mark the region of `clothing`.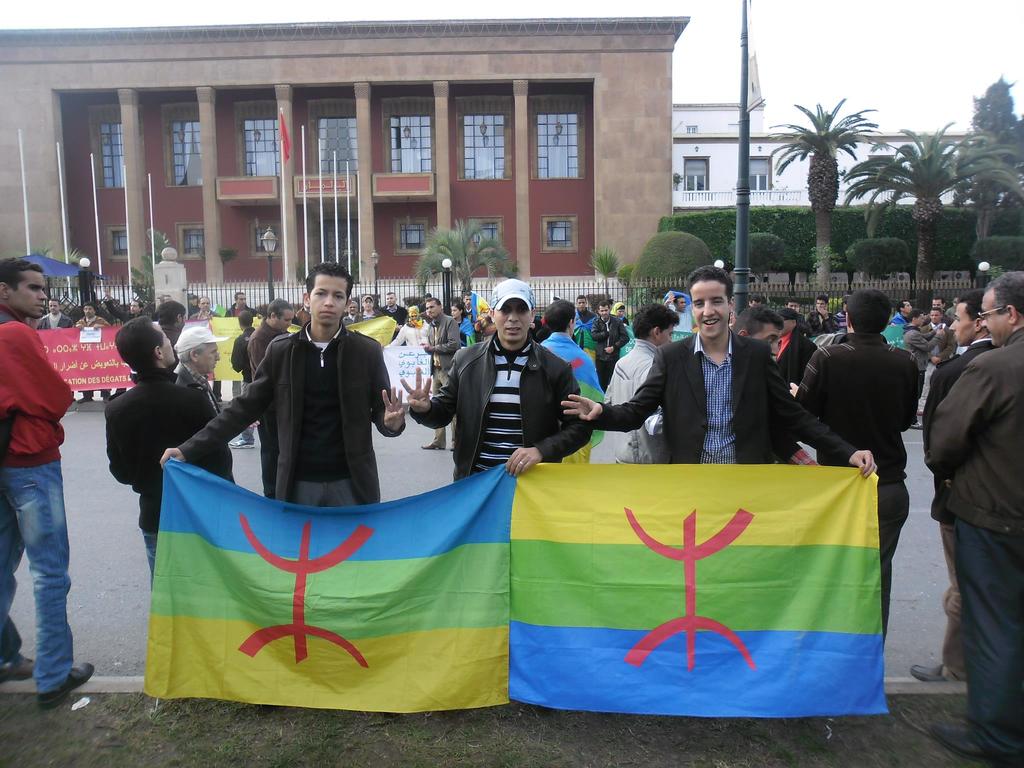
Region: BBox(0, 304, 73, 691).
